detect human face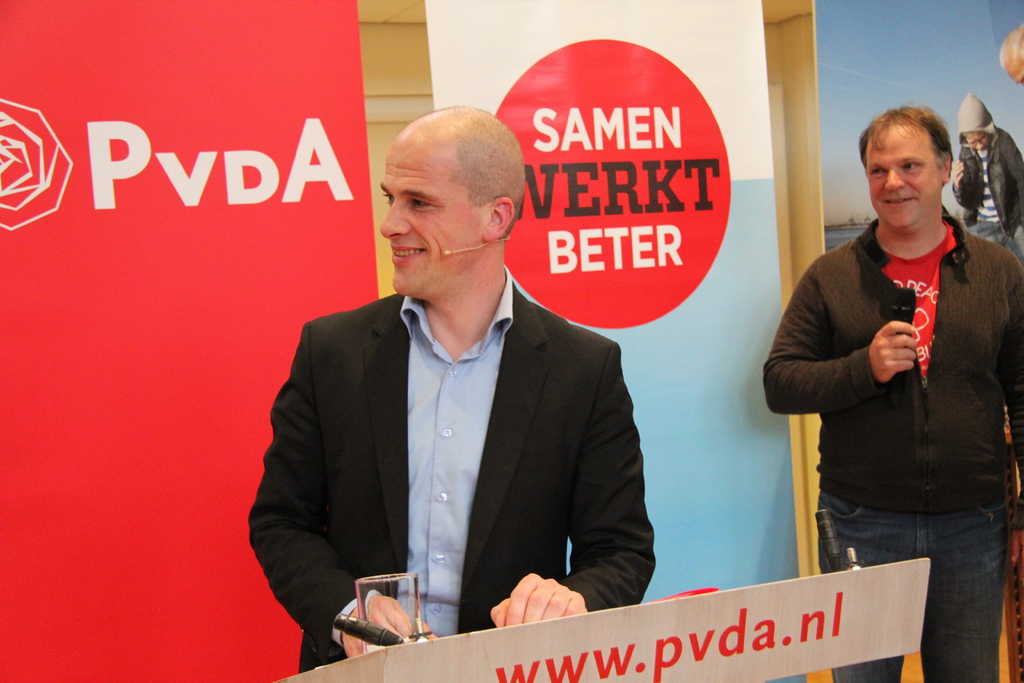
862/119/942/232
